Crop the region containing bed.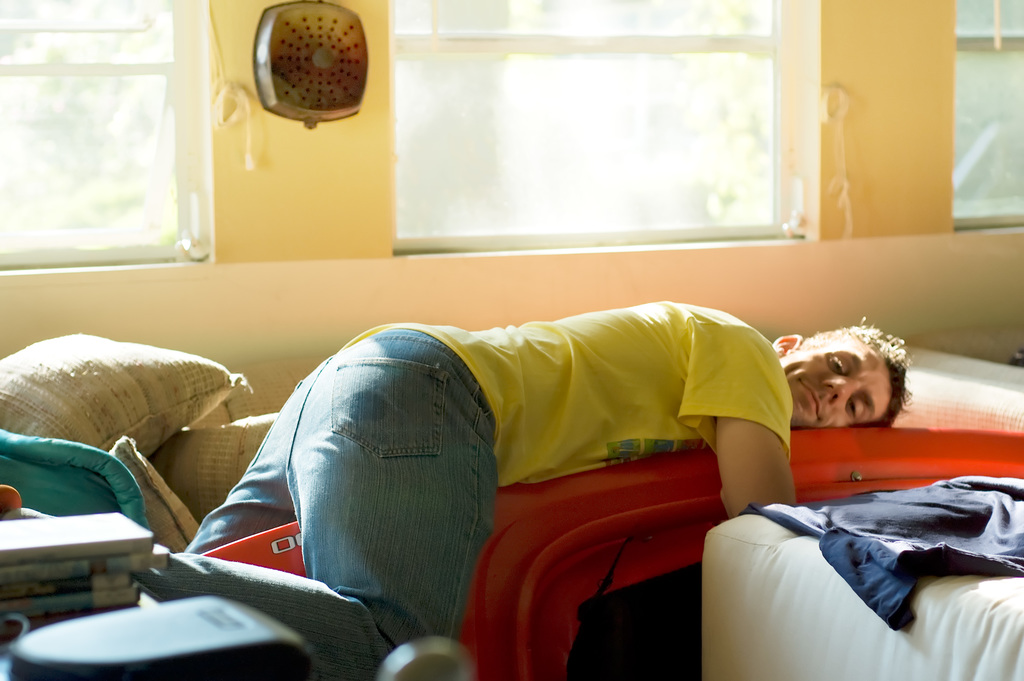
Crop region: (673,415,1023,671).
